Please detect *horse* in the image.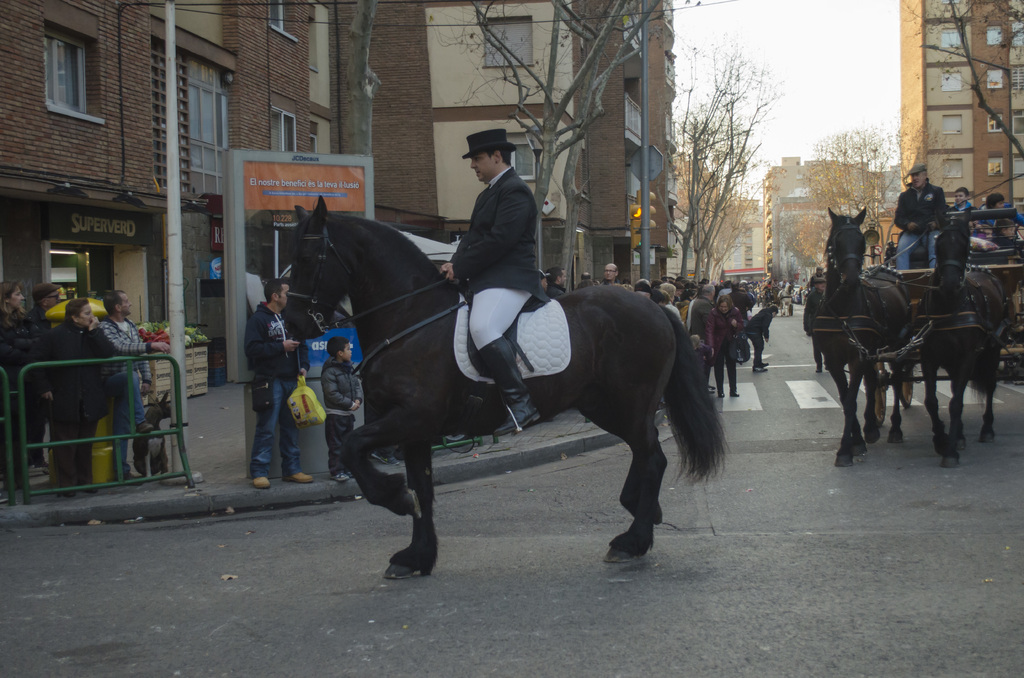
rect(913, 203, 1005, 468).
